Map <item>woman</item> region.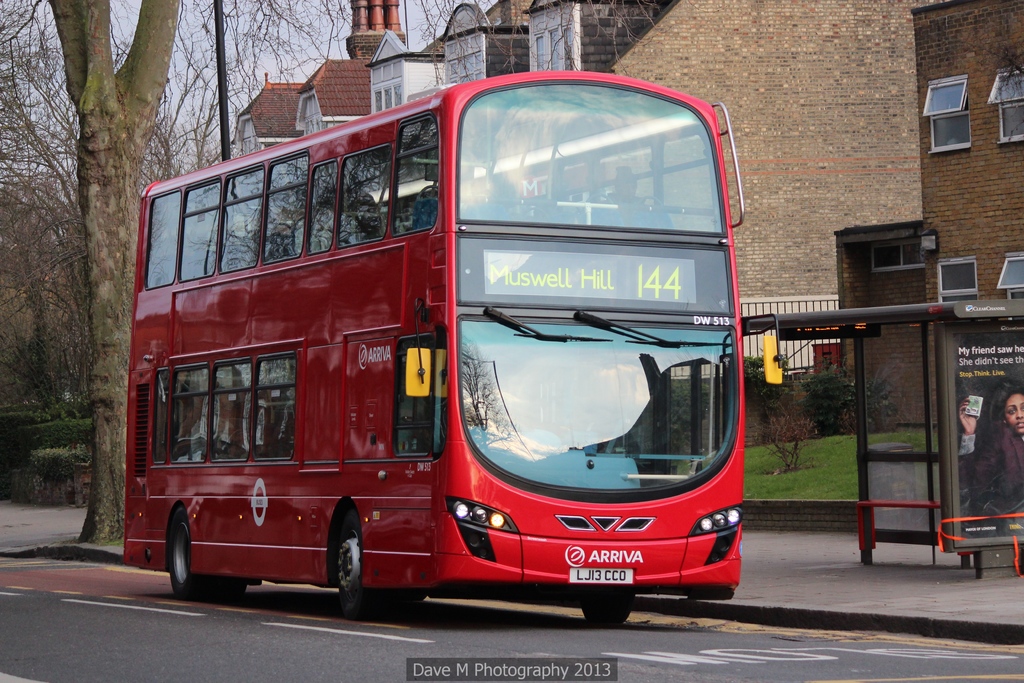
Mapped to bbox=(956, 381, 1023, 513).
